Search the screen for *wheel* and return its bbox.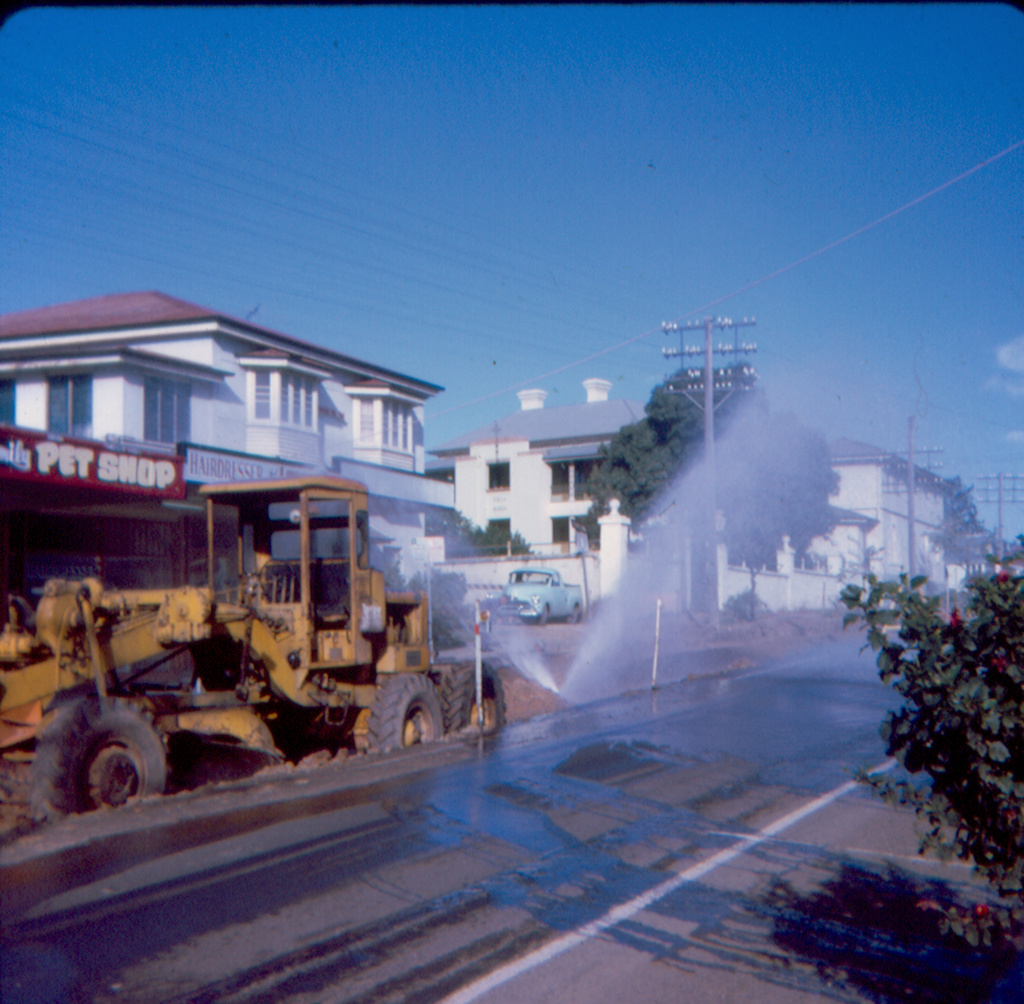
Found: left=371, top=672, right=450, bottom=751.
